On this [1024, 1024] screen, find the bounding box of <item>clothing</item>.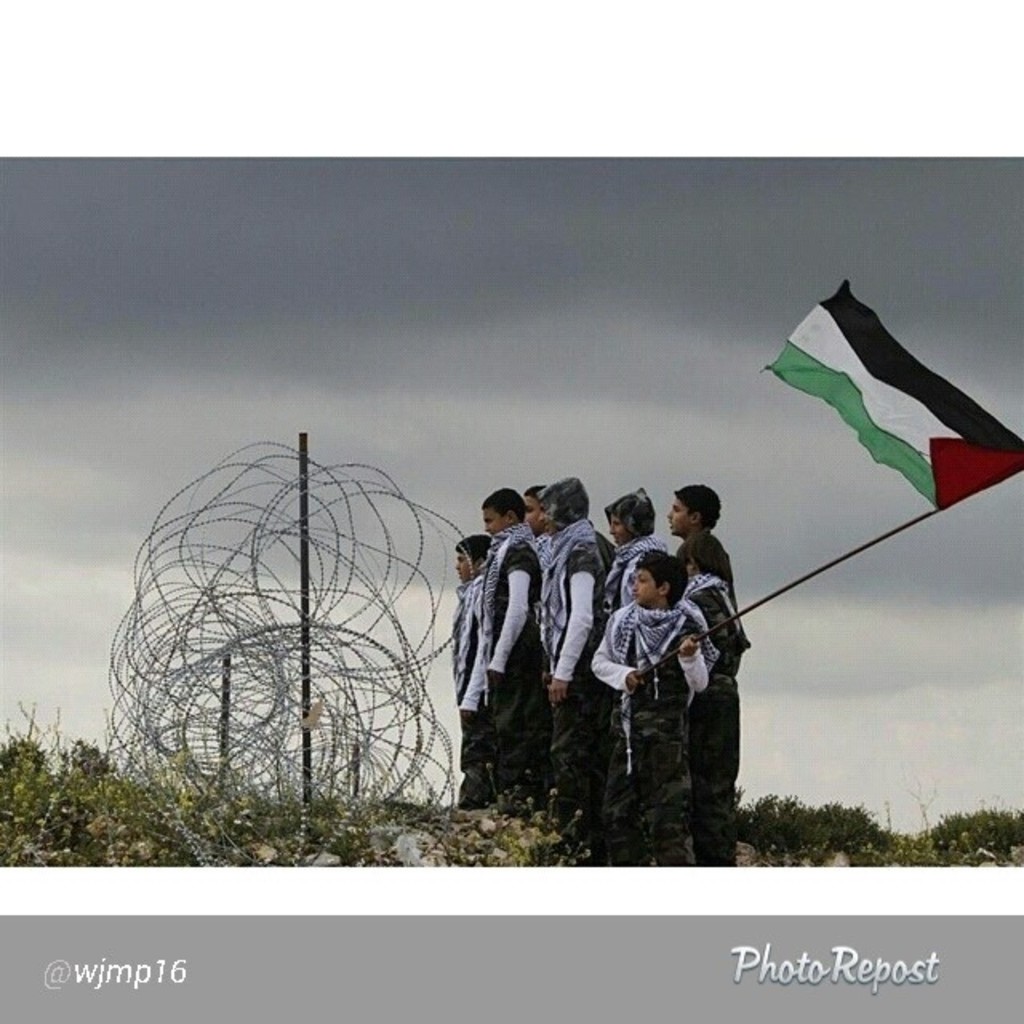
Bounding box: bbox(450, 560, 502, 806).
